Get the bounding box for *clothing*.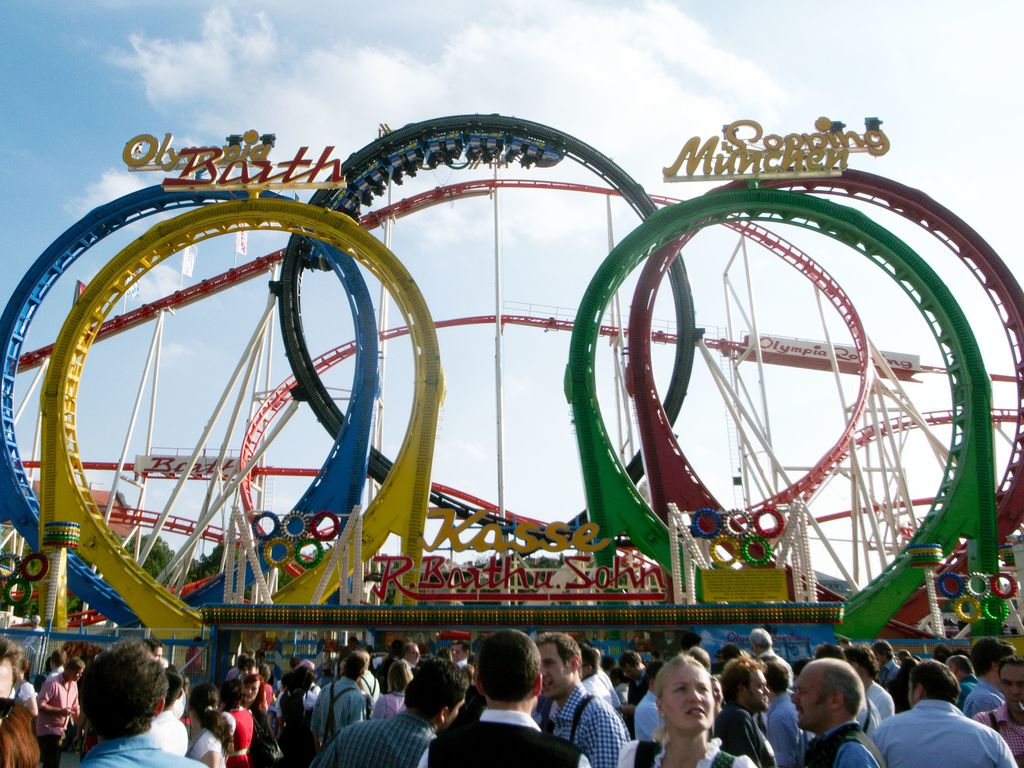
pyautogui.locateOnScreen(973, 705, 1023, 767).
